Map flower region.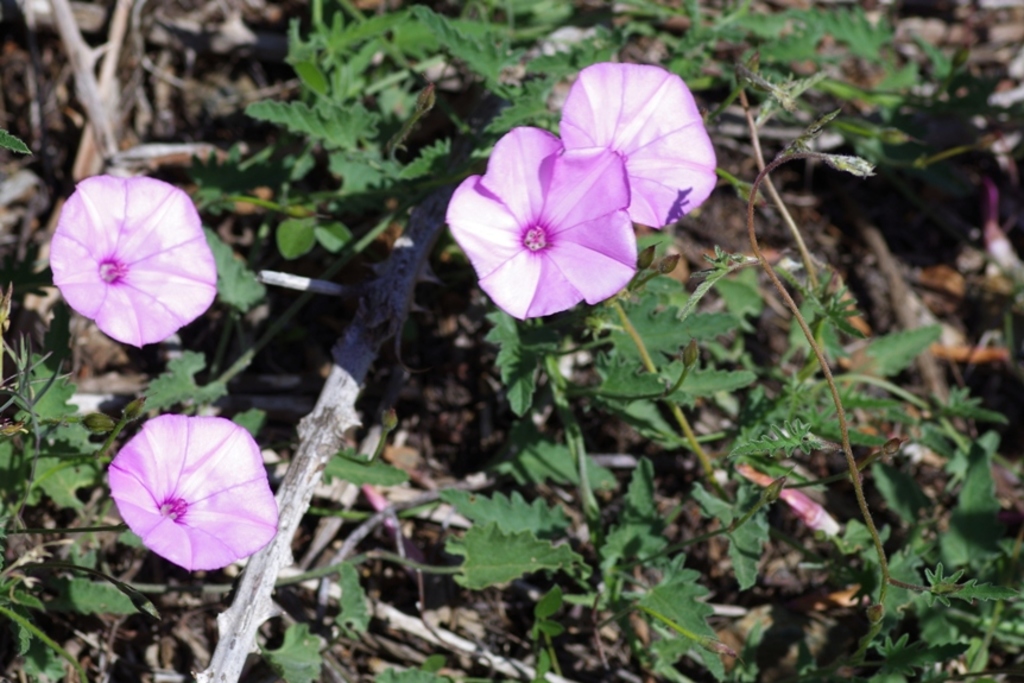
Mapped to [101, 411, 283, 573].
